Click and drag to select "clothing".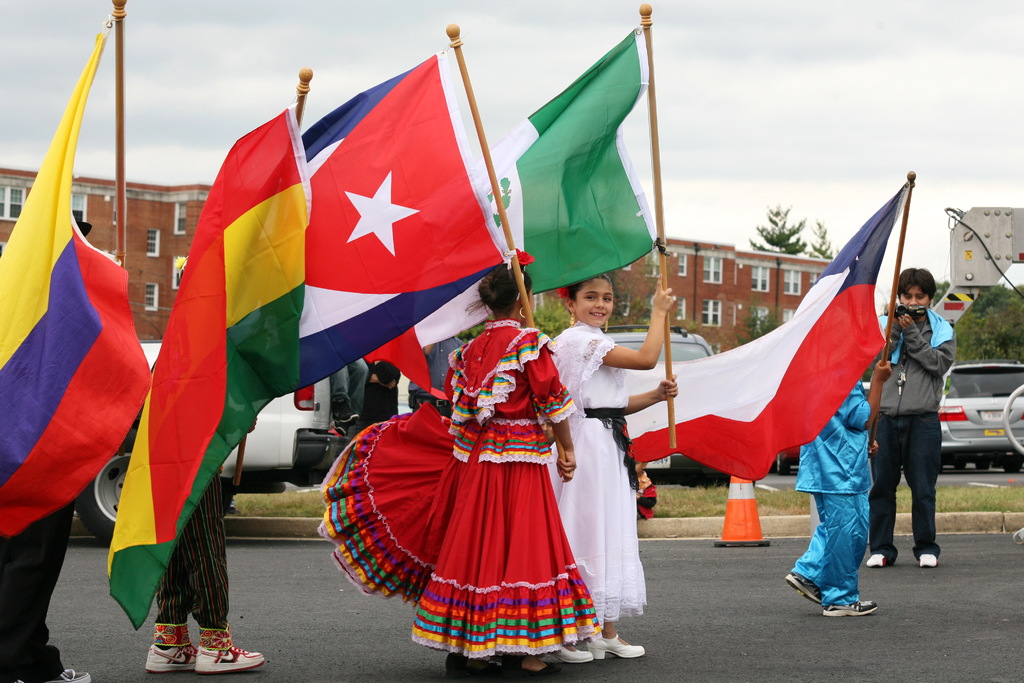
Selection: [x1=321, y1=399, x2=458, y2=600].
